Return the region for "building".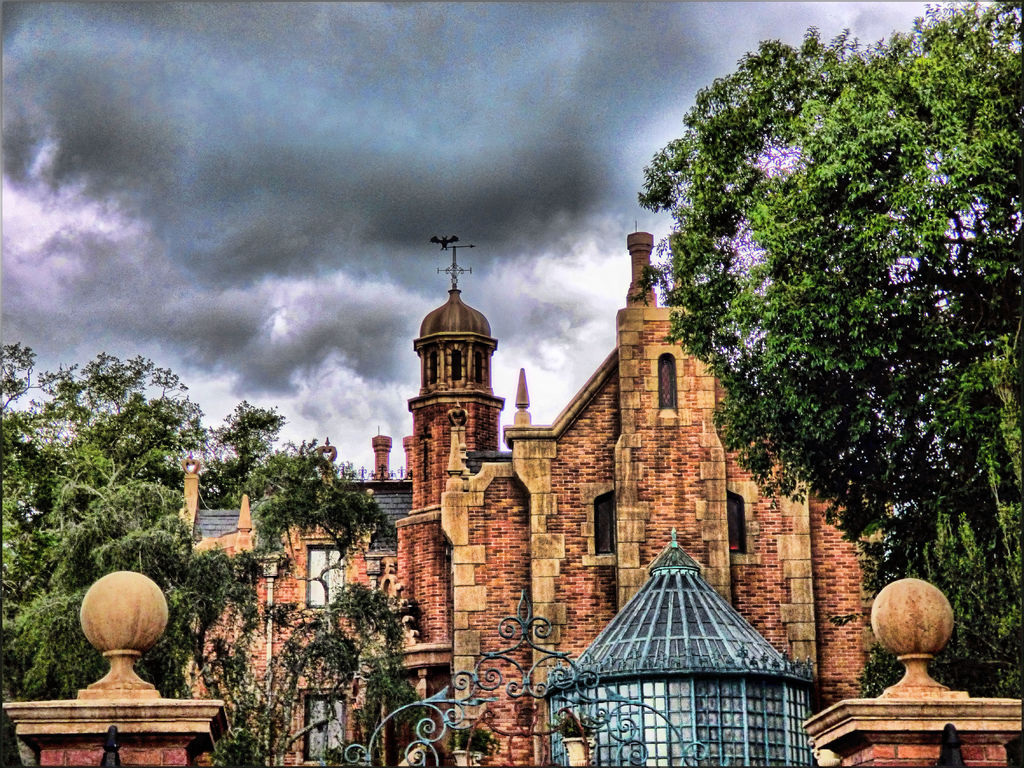
detection(436, 304, 883, 764).
